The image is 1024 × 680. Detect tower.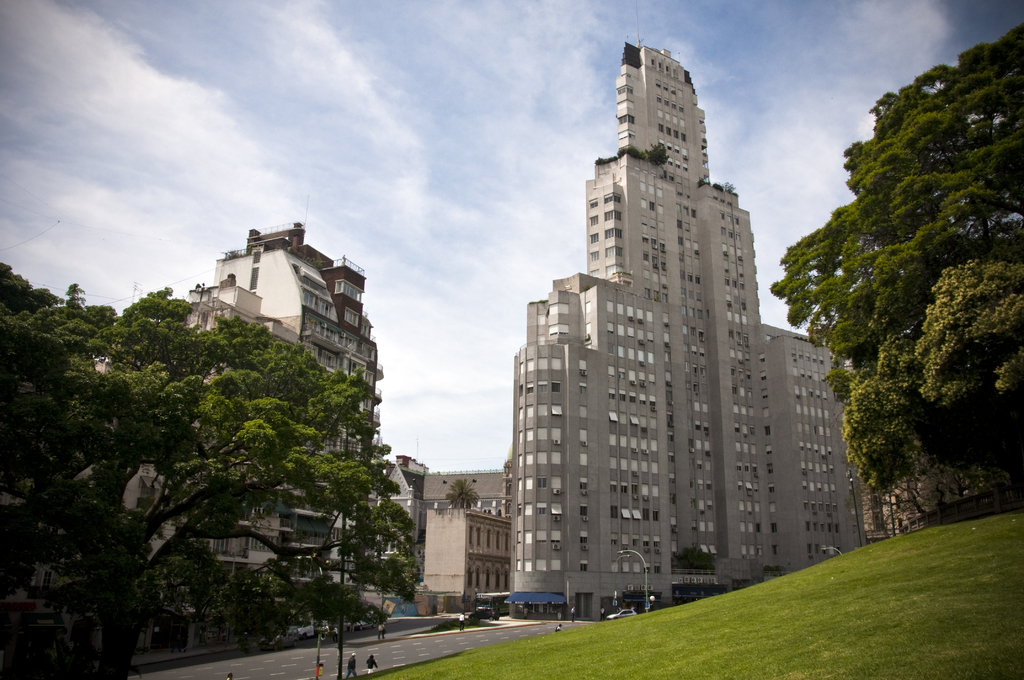
Detection: {"x1": 506, "y1": 33, "x2": 877, "y2": 621}.
